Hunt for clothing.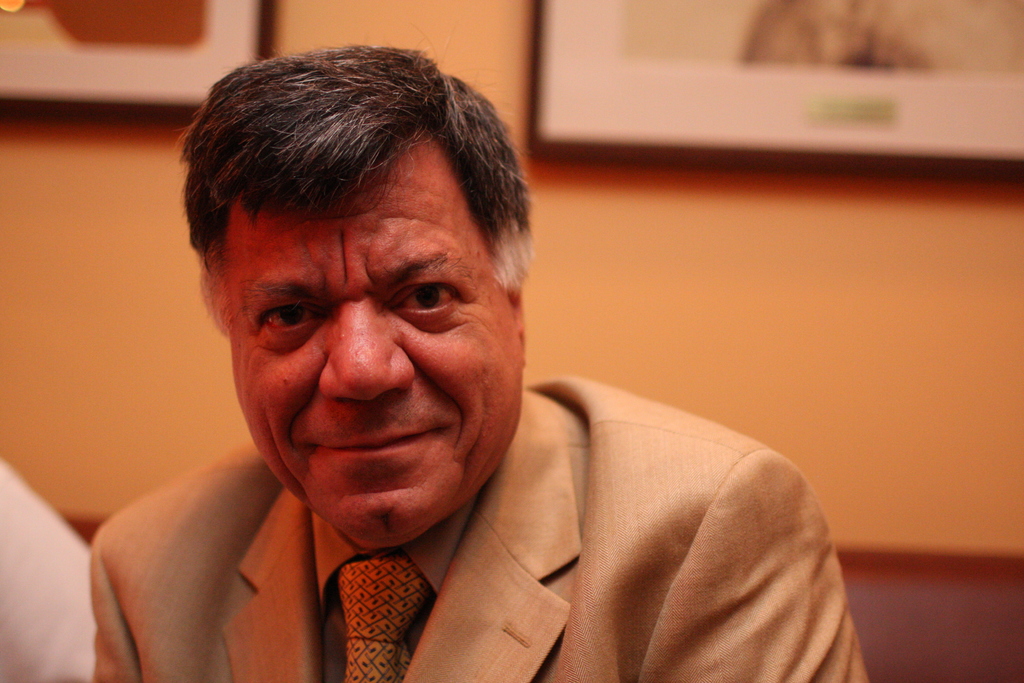
Hunted down at 90,374,875,682.
